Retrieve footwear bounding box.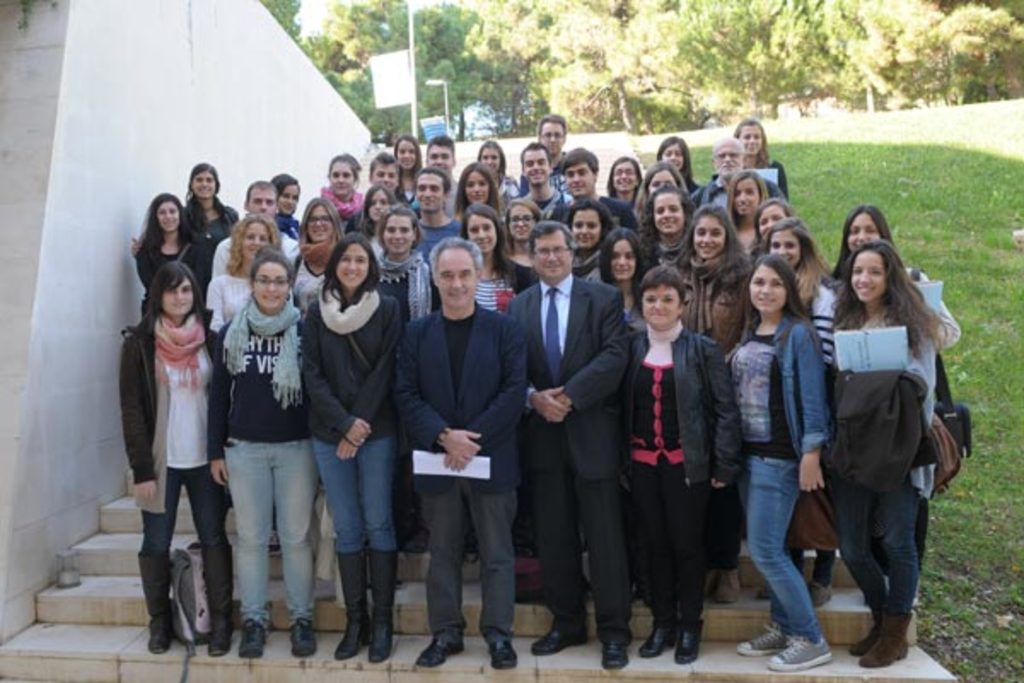
Bounding box: left=601, top=632, right=621, bottom=673.
